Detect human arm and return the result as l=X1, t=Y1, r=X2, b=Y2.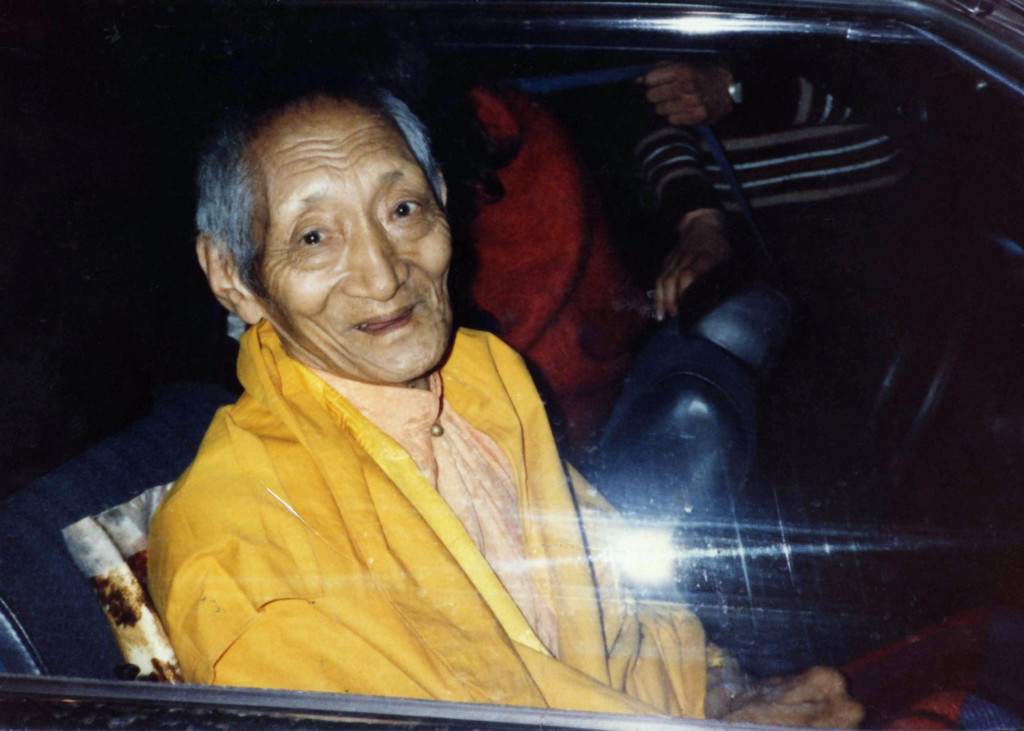
l=164, t=502, r=678, b=723.
